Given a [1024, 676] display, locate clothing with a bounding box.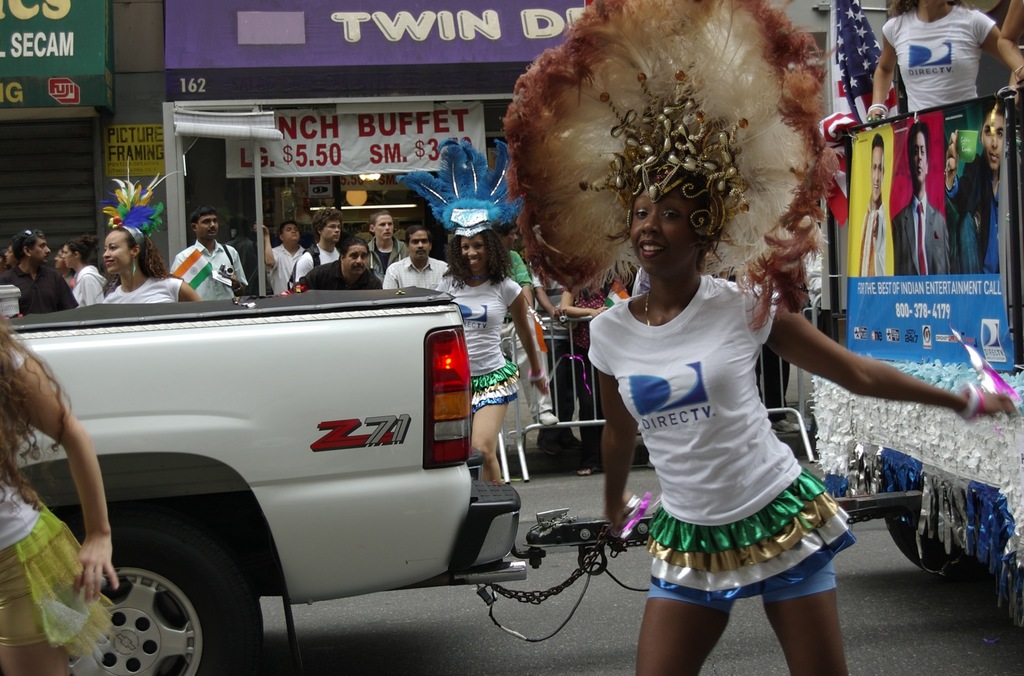
Located: 170, 239, 251, 304.
